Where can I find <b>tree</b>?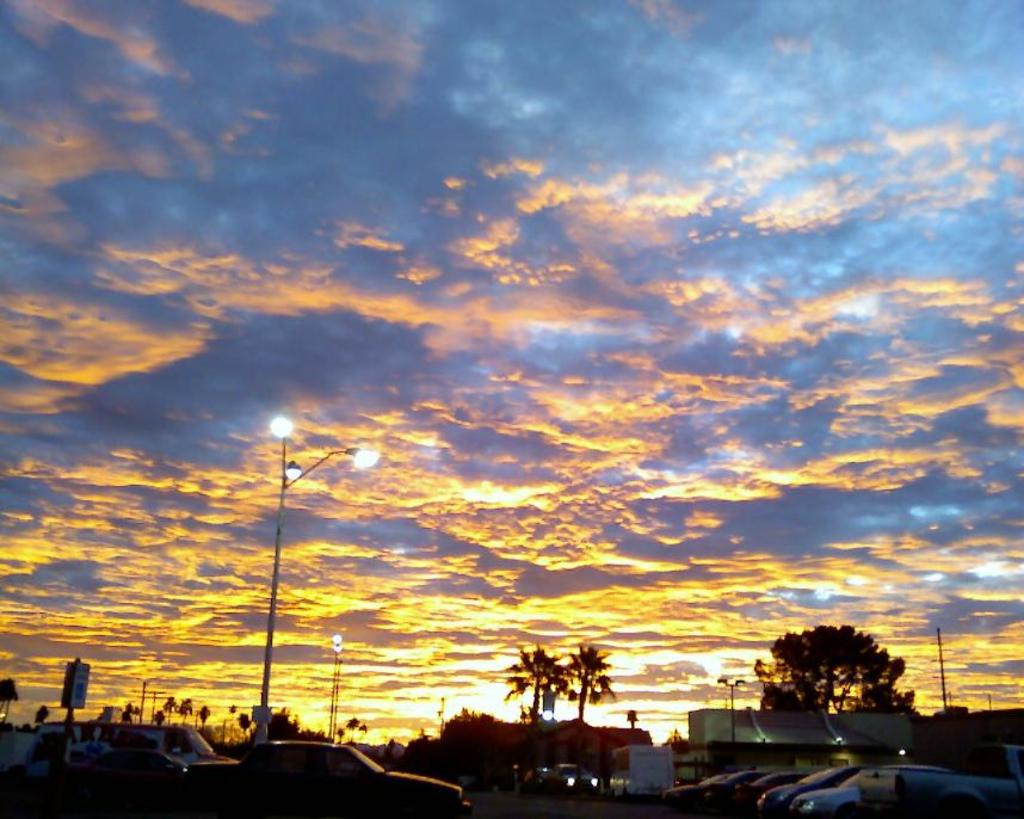
You can find it at x1=97, y1=704, x2=119, y2=726.
